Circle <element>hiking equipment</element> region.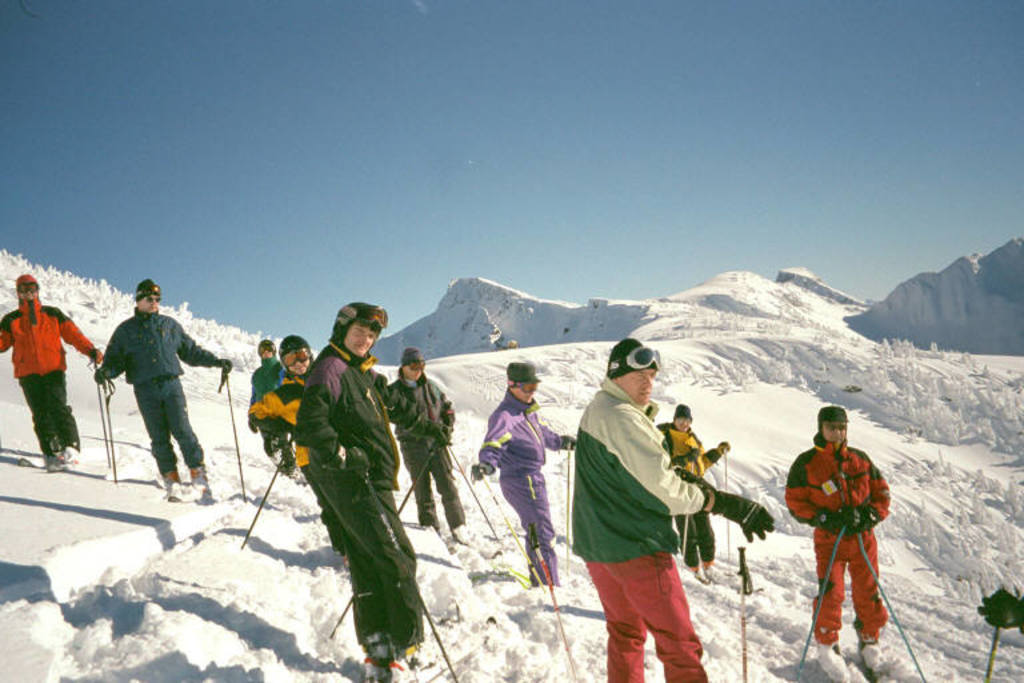
Region: <region>563, 440, 577, 576</region>.
